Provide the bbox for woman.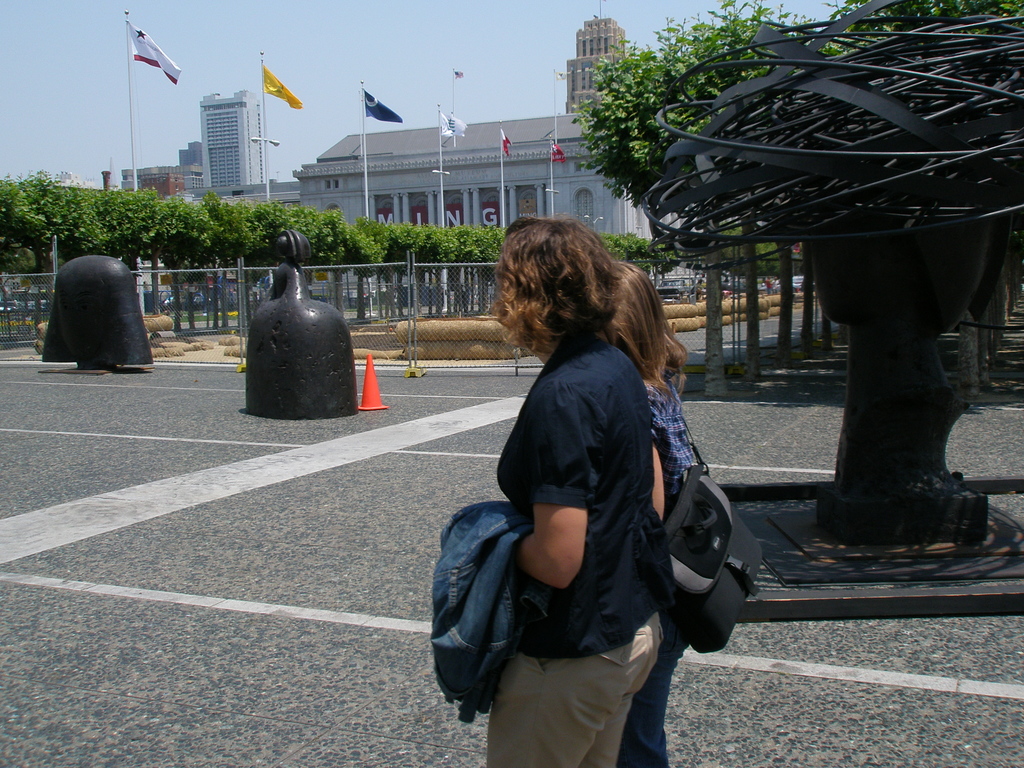
[612,263,694,767].
